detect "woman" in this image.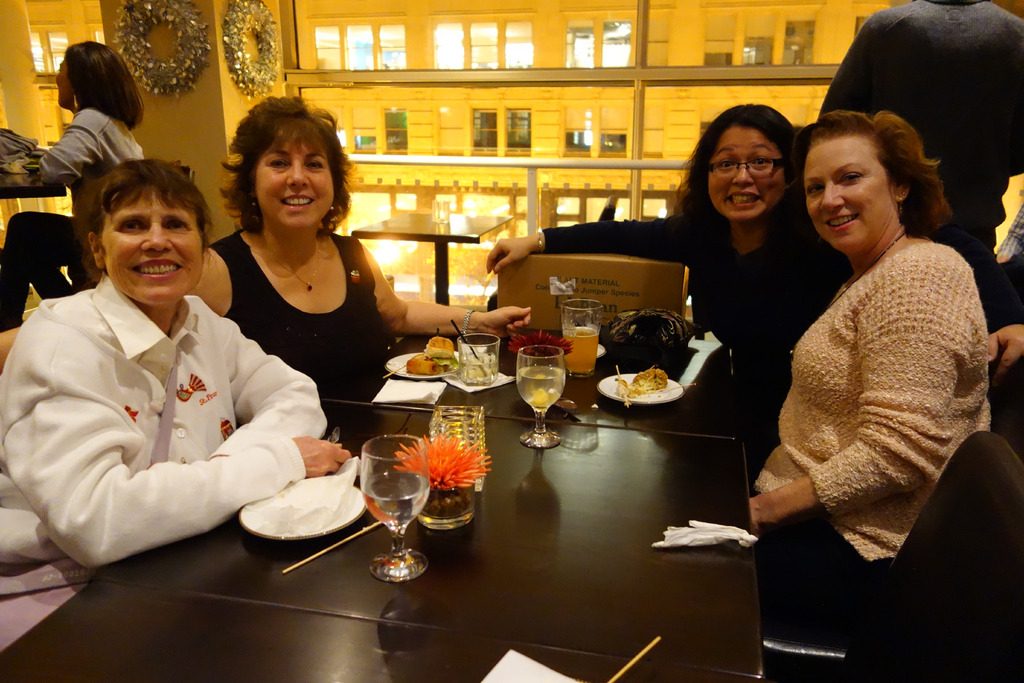
Detection: 0 97 531 370.
